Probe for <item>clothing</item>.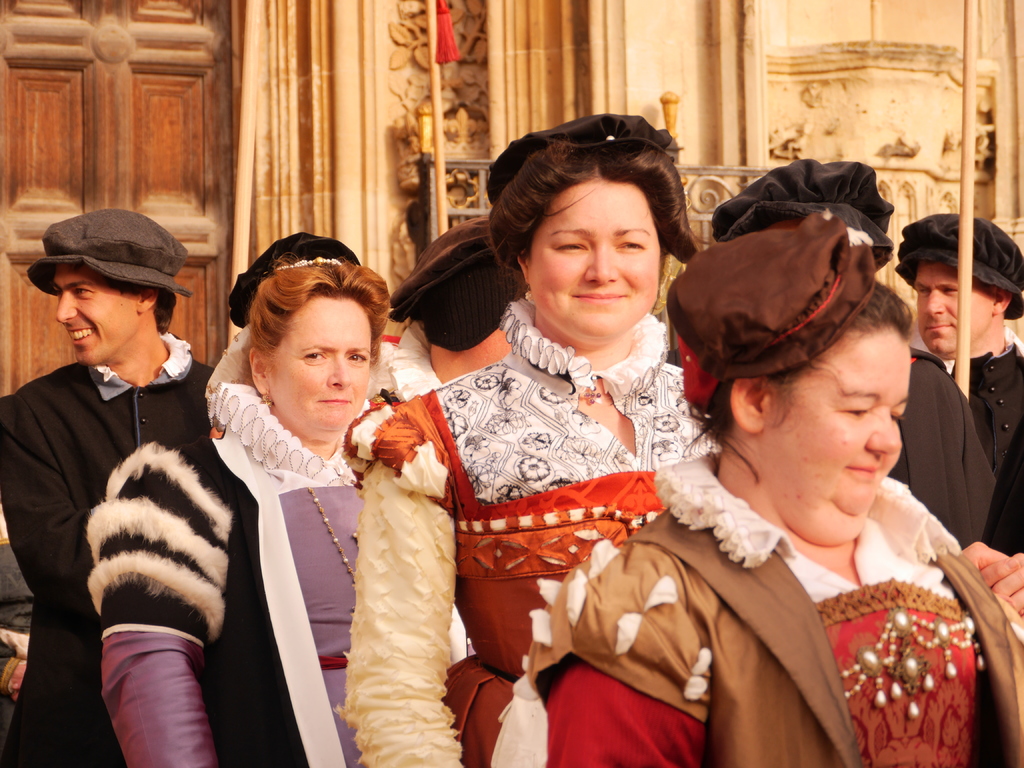
Probe result: select_region(0, 328, 207, 765).
